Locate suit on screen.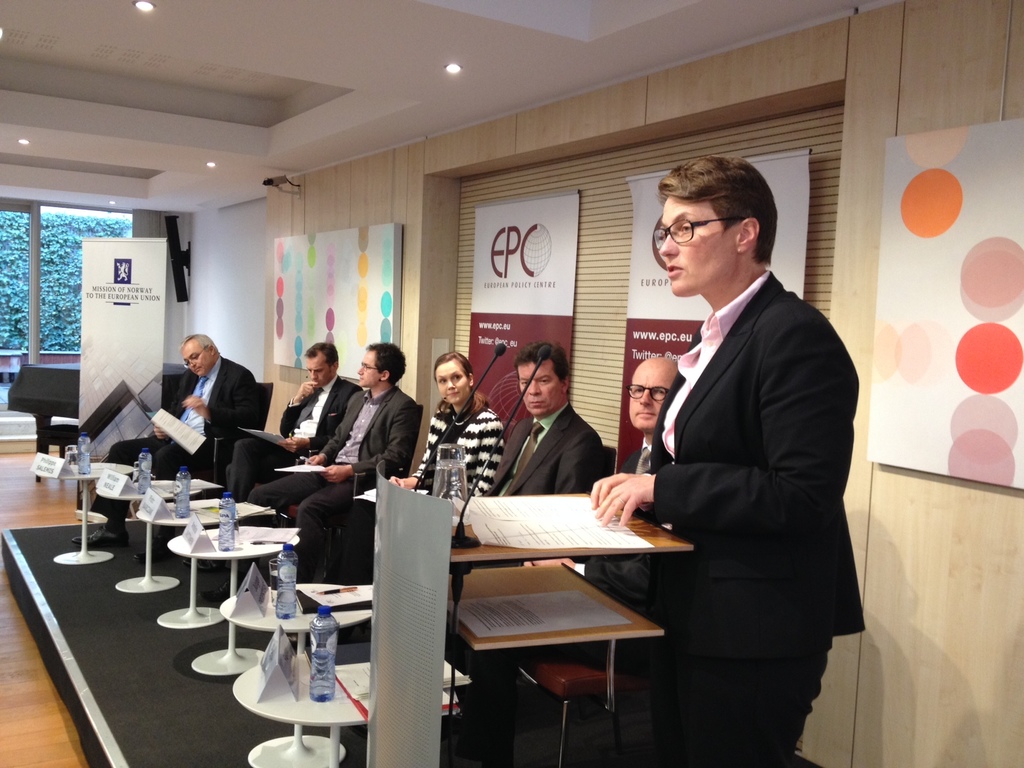
On screen at (x1=562, y1=433, x2=660, y2=632).
